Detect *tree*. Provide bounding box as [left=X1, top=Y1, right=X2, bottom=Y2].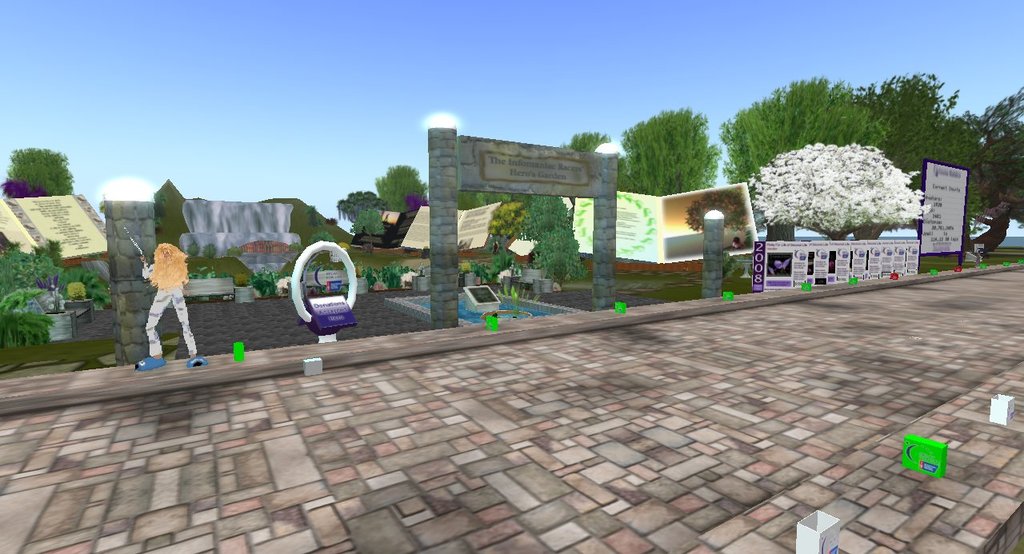
[left=750, top=126, right=935, bottom=243].
